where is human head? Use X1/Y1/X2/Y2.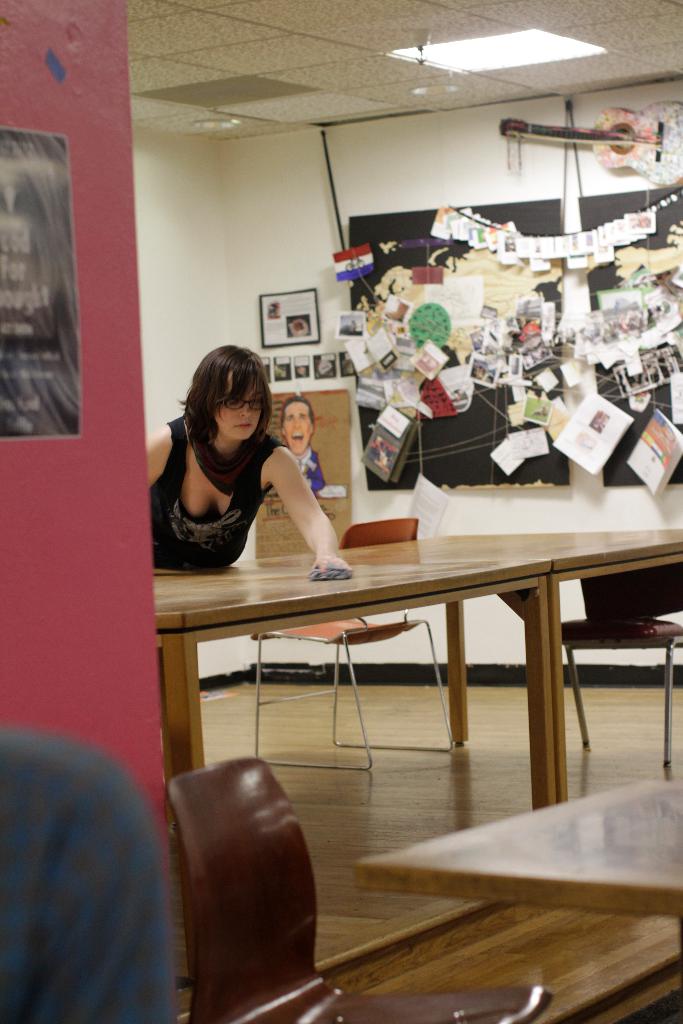
280/399/315/450.
